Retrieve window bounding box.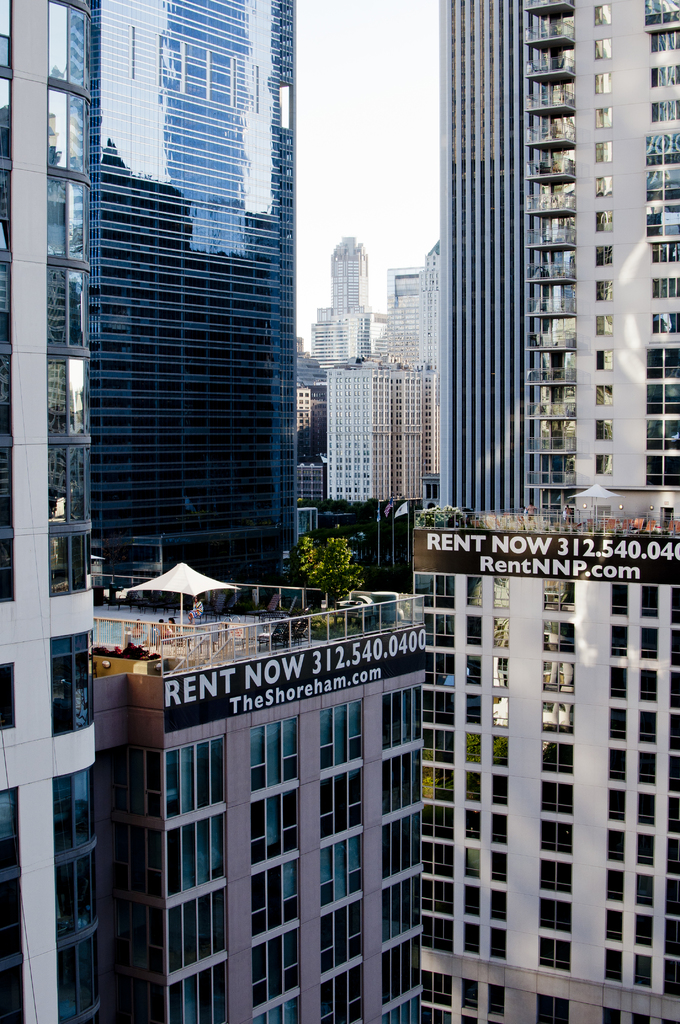
Bounding box: pyautogui.locateOnScreen(254, 713, 301, 792).
